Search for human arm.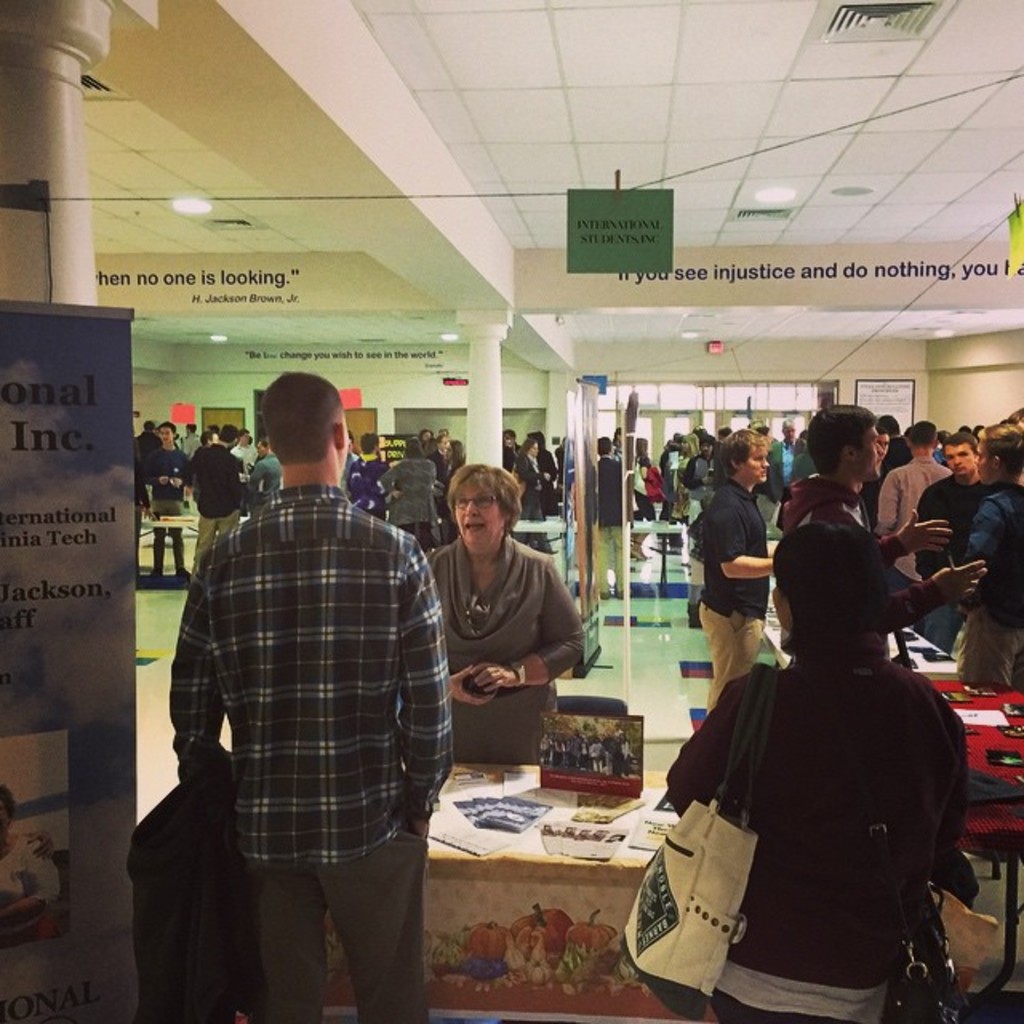
Found at {"x1": 706, "y1": 515, "x2": 776, "y2": 584}.
